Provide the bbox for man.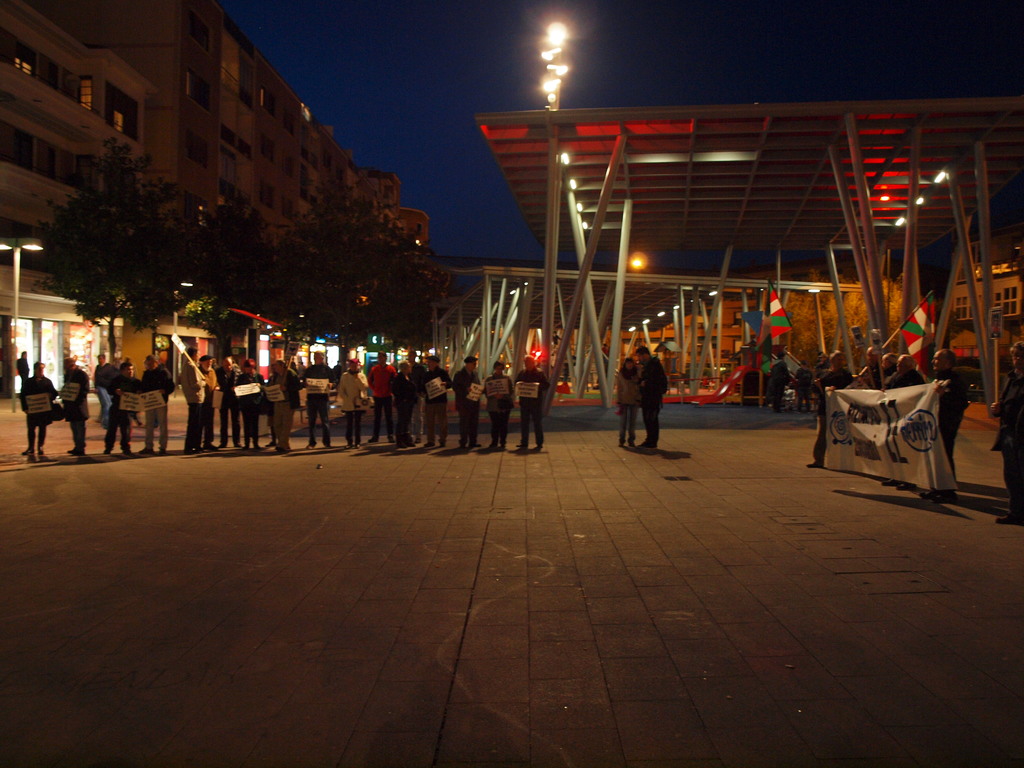
crop(634, 348, 668, 449).
